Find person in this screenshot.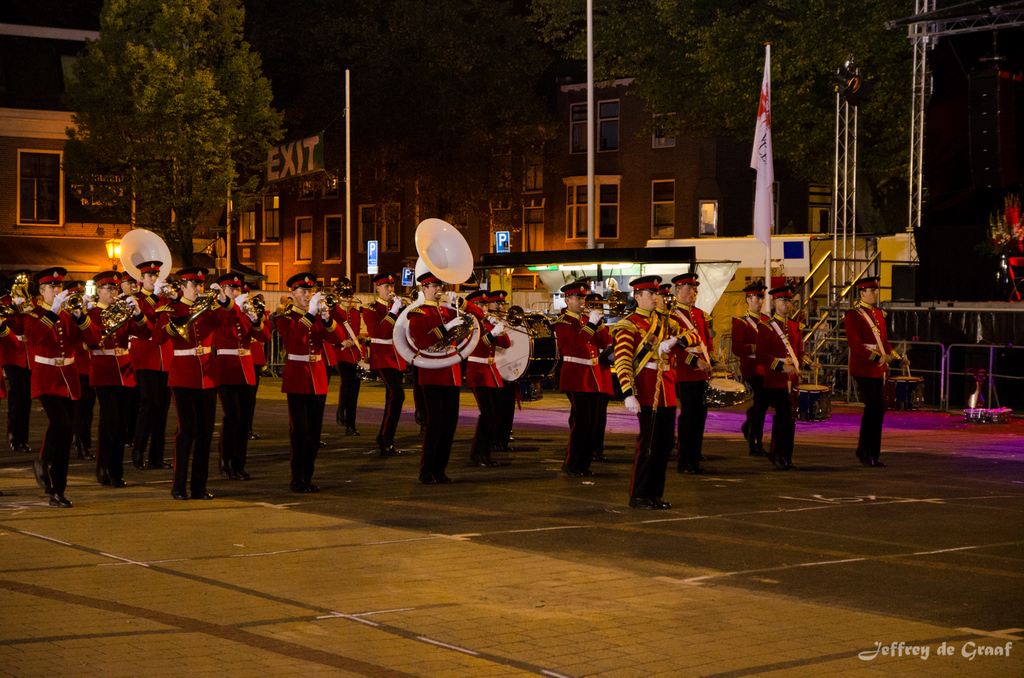
The bounding box for person is 766 280 800 457.
